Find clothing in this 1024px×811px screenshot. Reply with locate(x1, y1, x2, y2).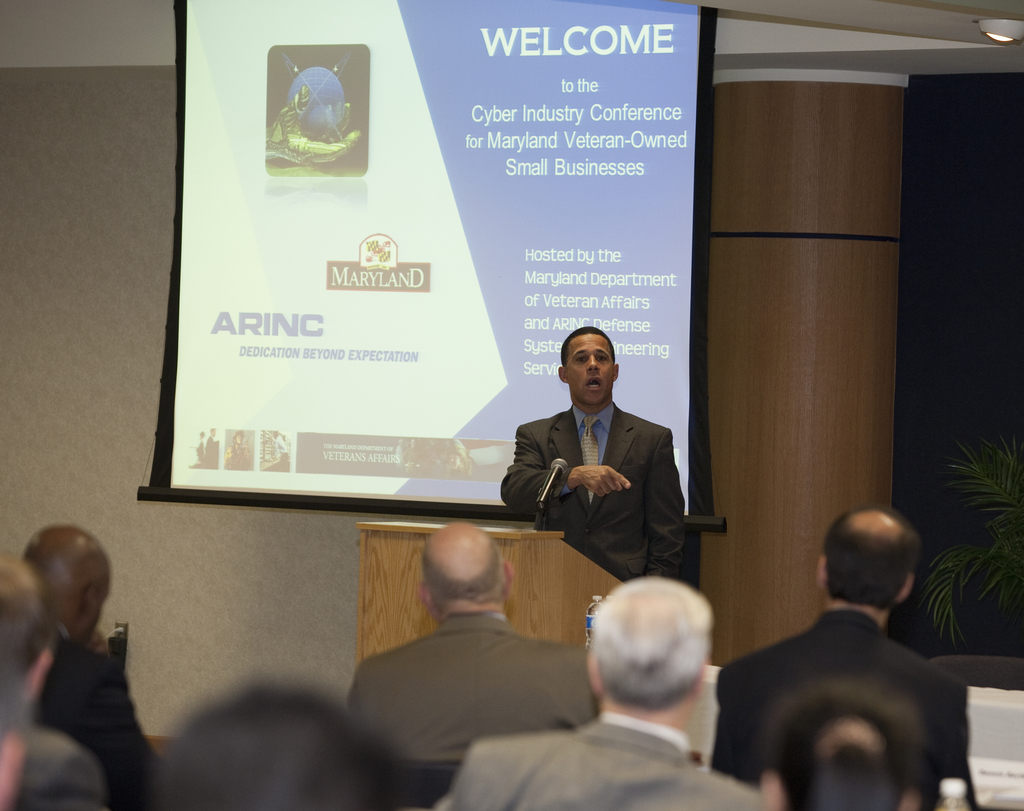
locate(511, 373, 712, 578).
